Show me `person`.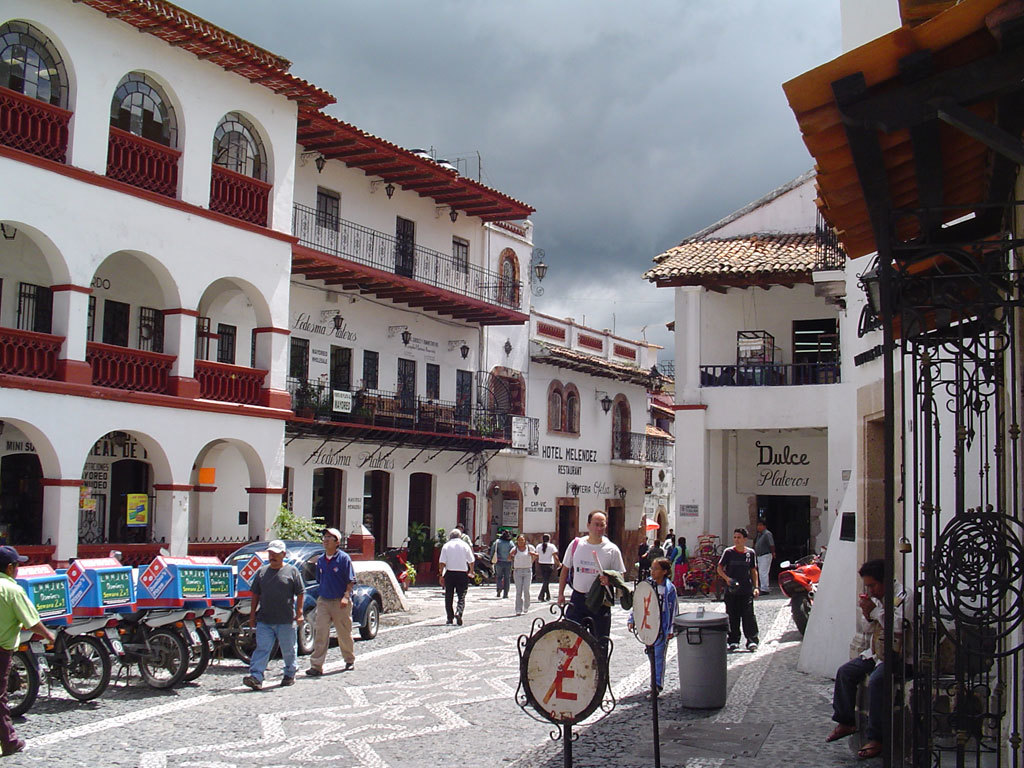
`person` is here: pyautogui.locateOnScreen(748, 523, 775, 593).
